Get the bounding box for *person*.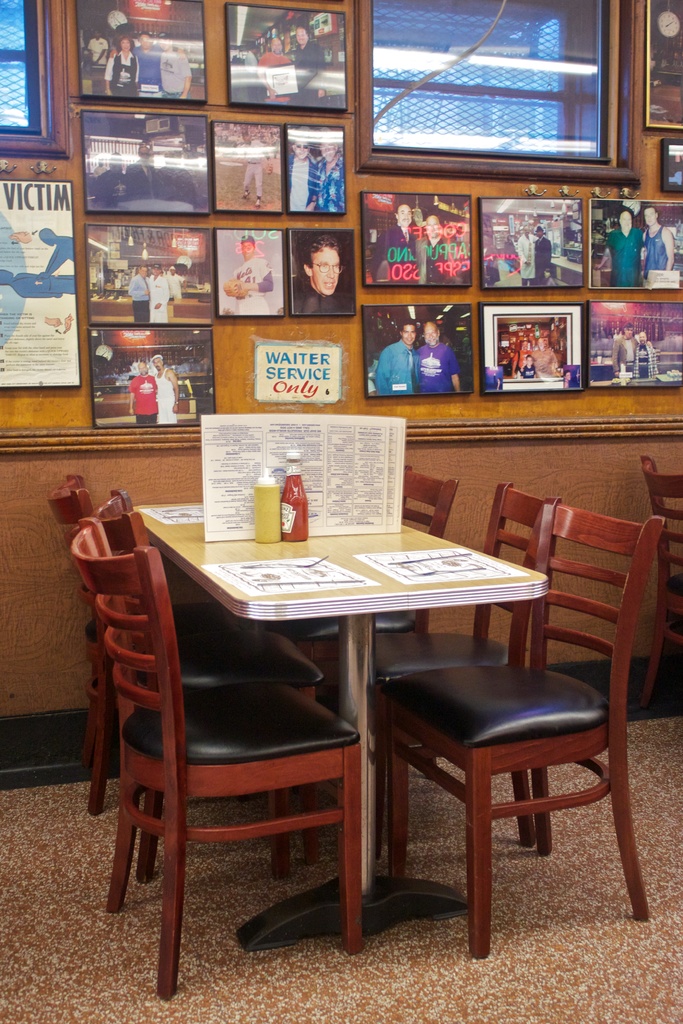
632, 330, 654, 371.
